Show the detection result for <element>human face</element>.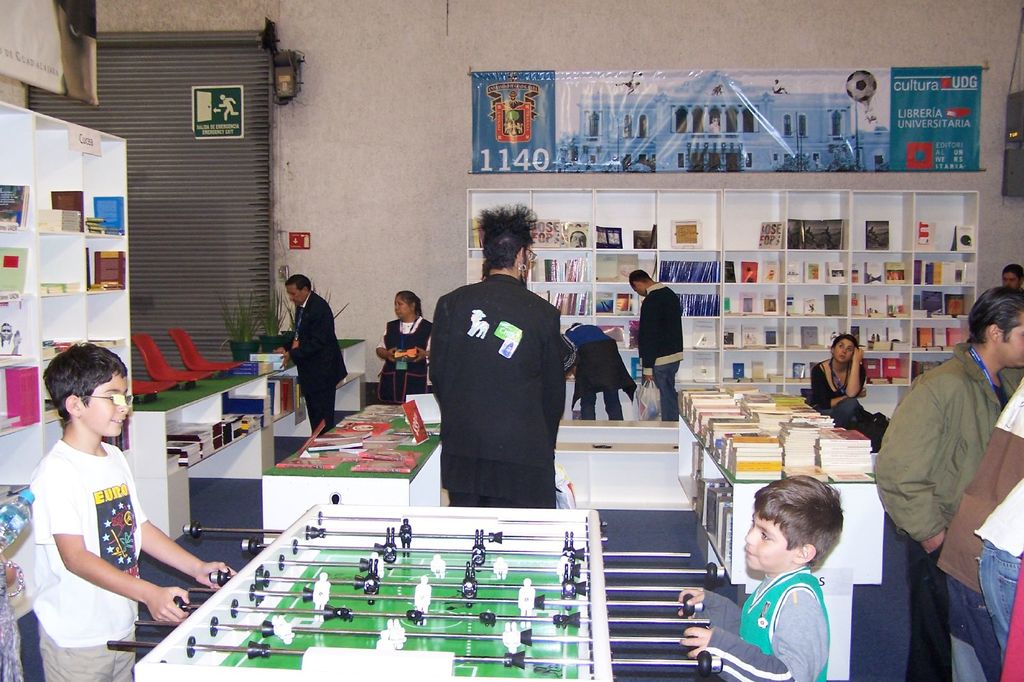
bbox=[1000, 267, 1021, 289].
